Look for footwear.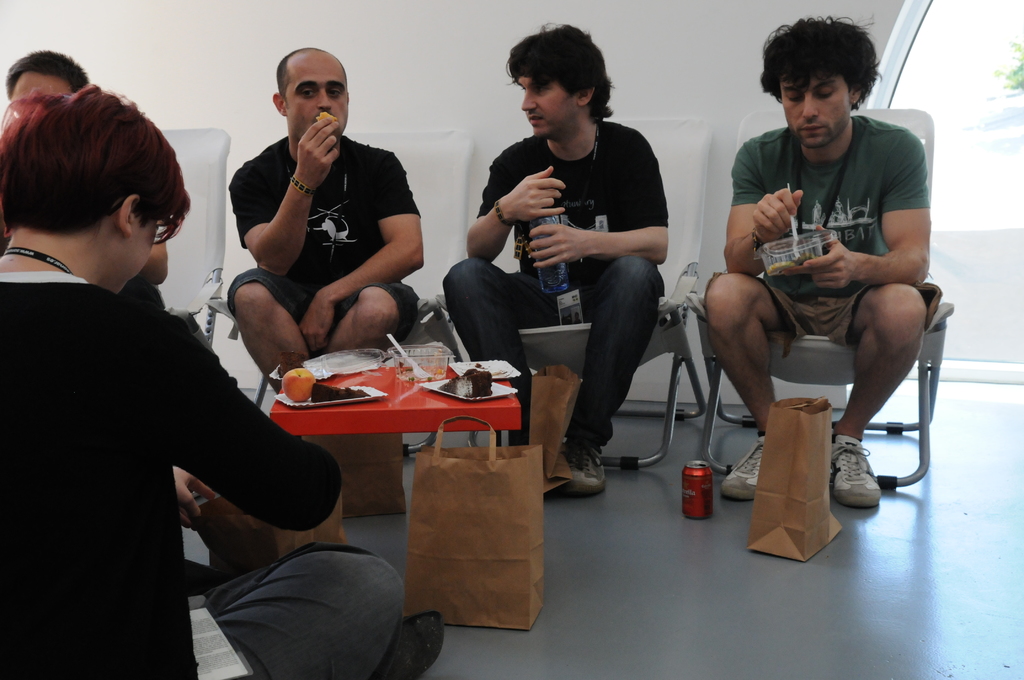
Found: {"x1": 716, "y1": 425, "x2": 759, "y2": 500}.
